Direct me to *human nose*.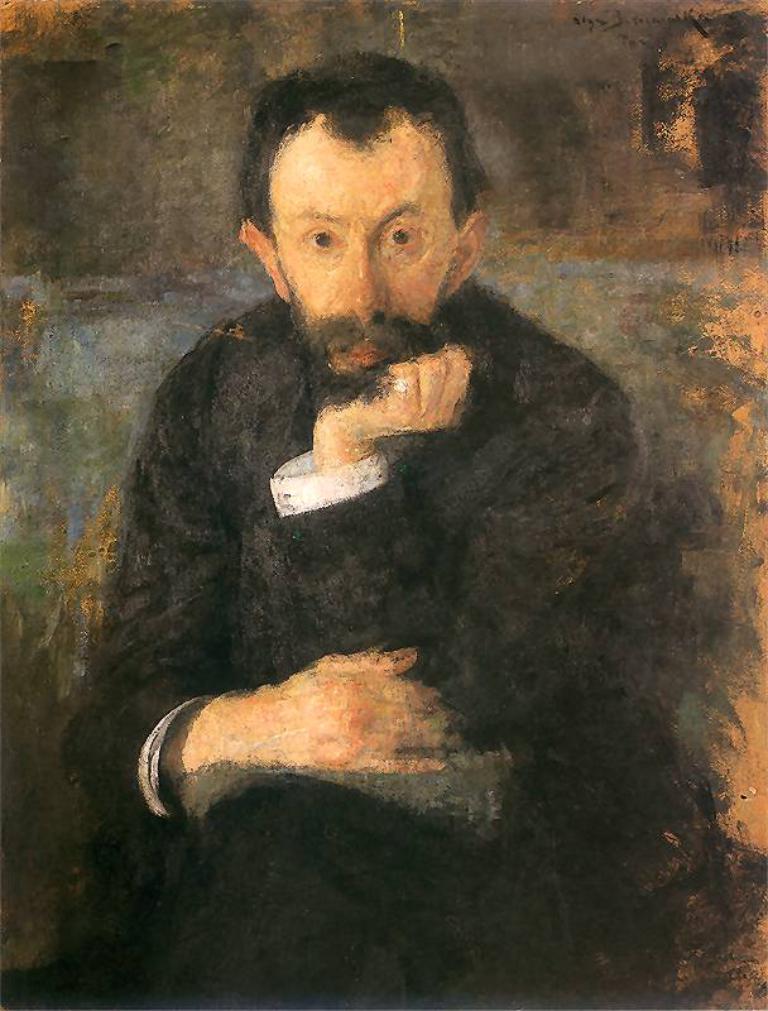
Direction: Rect(323, 224, 404, 311).
